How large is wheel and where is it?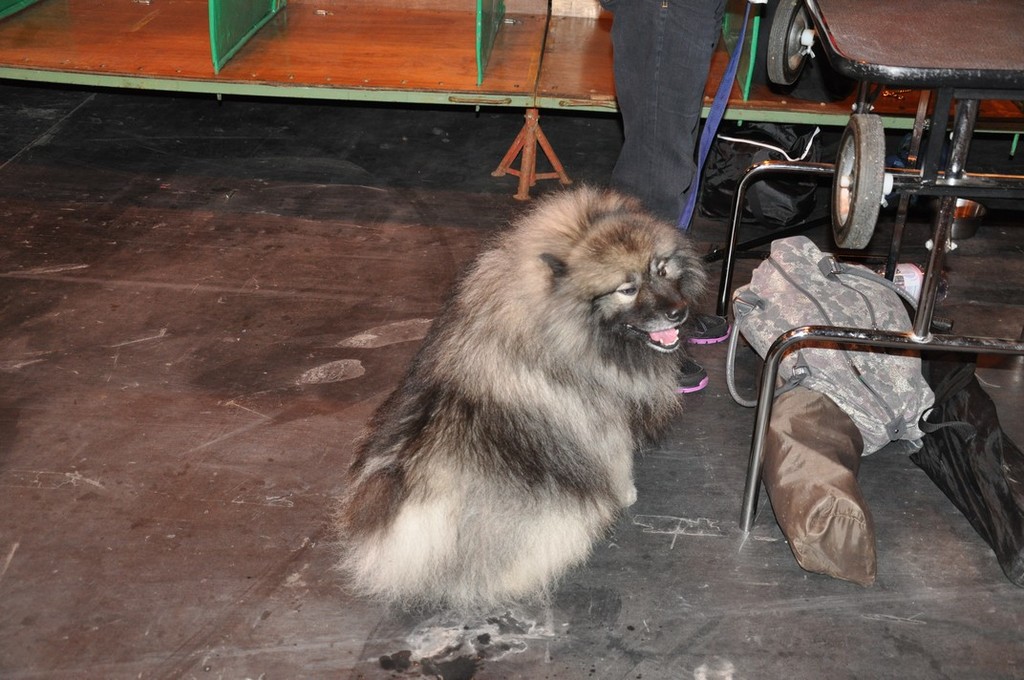
Bounding box: rect(764, 0, 810, 87).
